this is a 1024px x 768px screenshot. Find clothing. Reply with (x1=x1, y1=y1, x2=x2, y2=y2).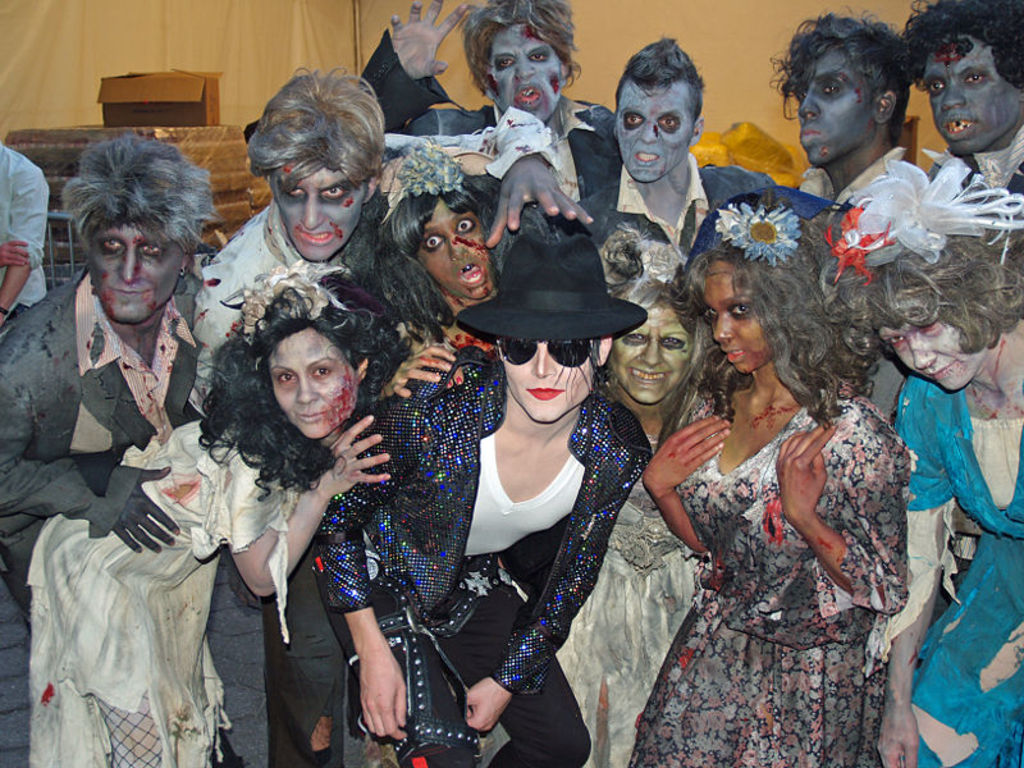
(x1=14, y1=207, x2=233, y2=694).
